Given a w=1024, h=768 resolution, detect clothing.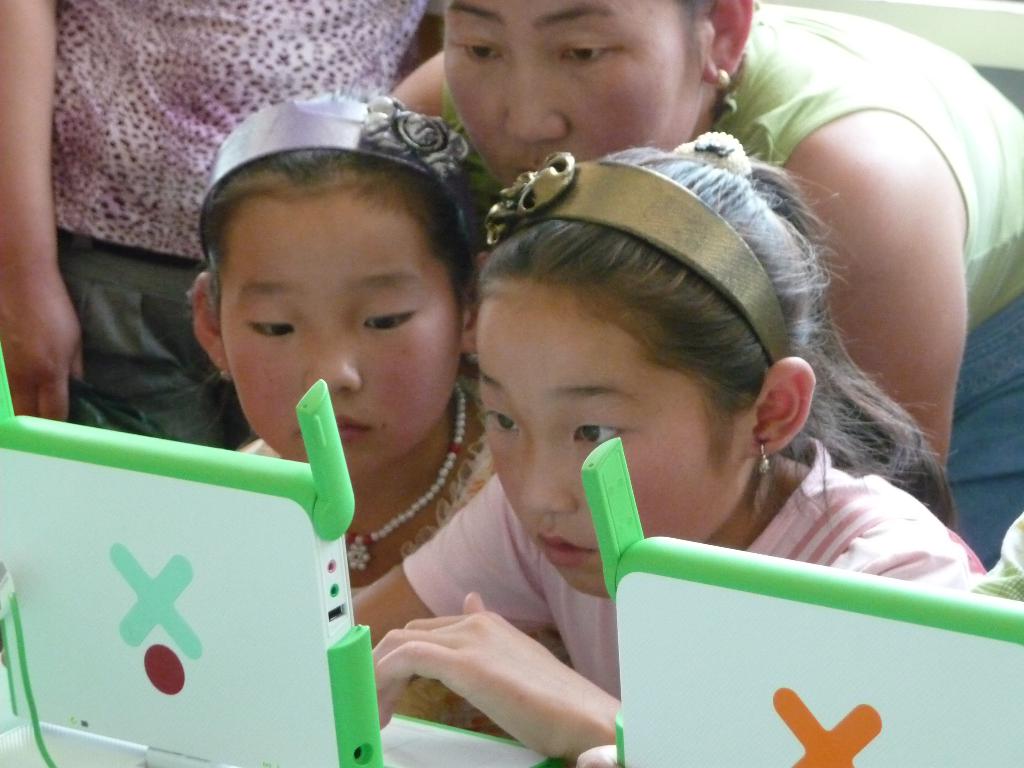
(403,438,984,700).
